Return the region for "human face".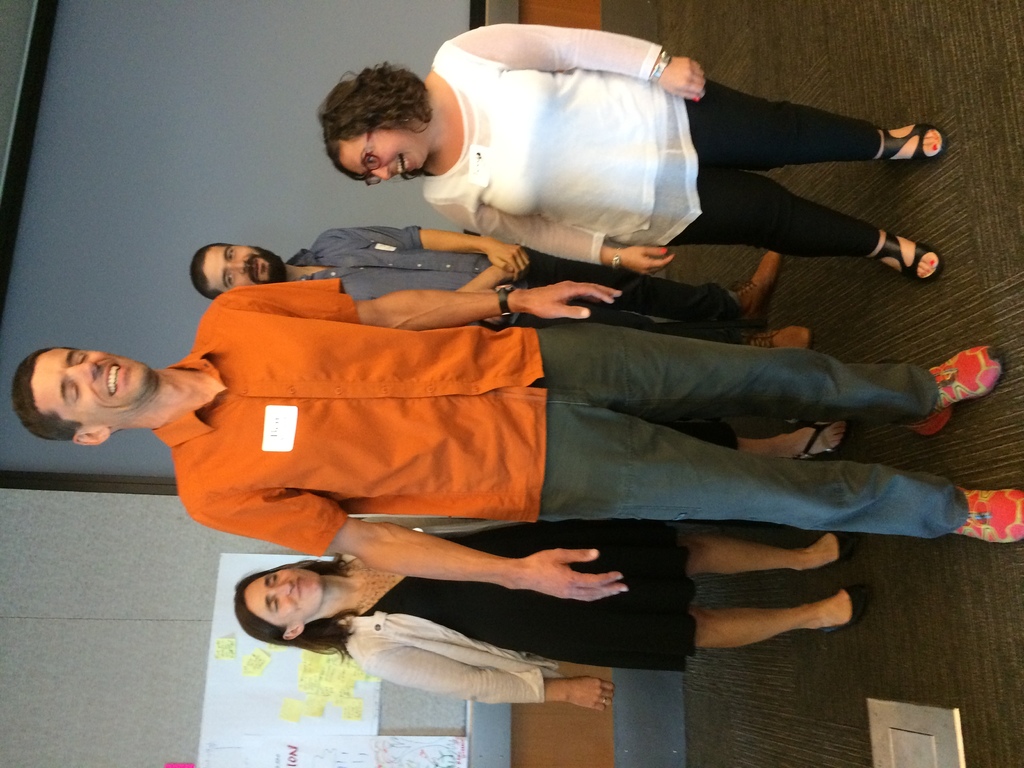
242,565,325,626.
